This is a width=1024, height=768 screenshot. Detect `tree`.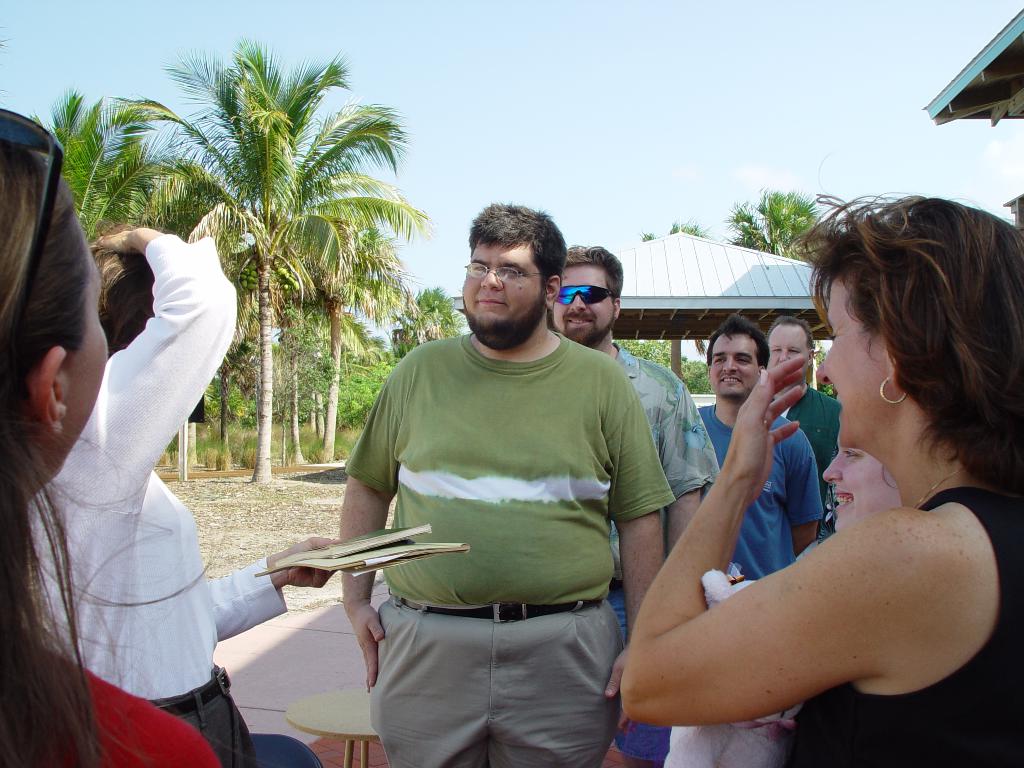
l=268, t=287, r=330, b=492.
